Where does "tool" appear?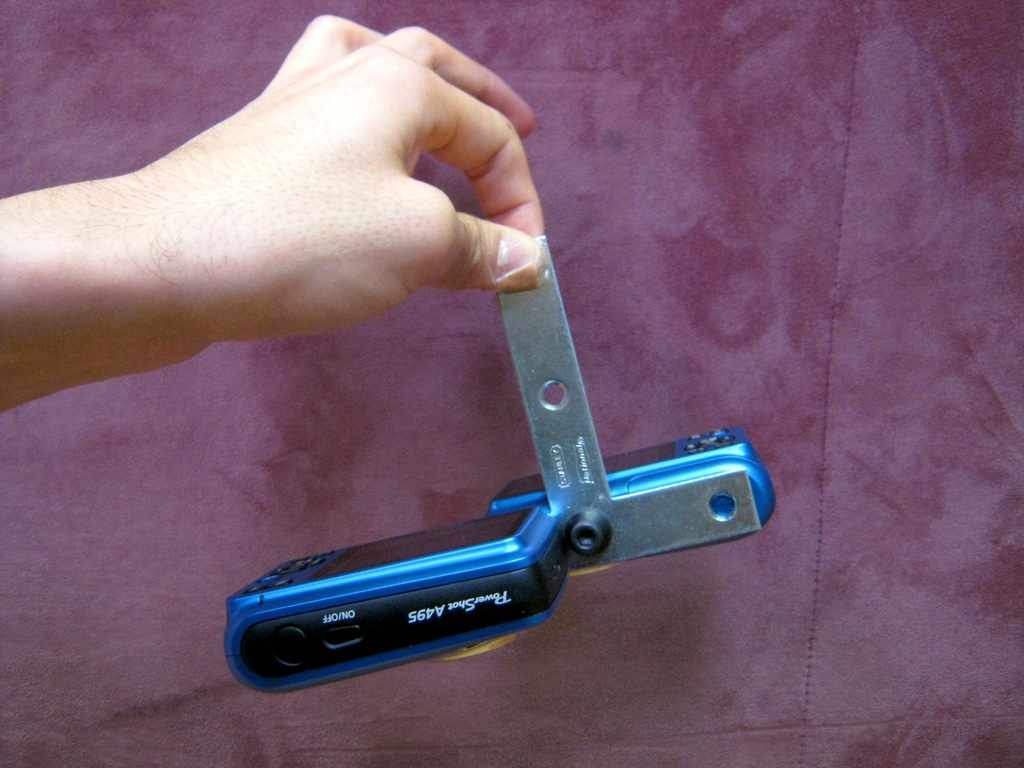
Appears at (left=193, top=180, right=735, bottom=708).
